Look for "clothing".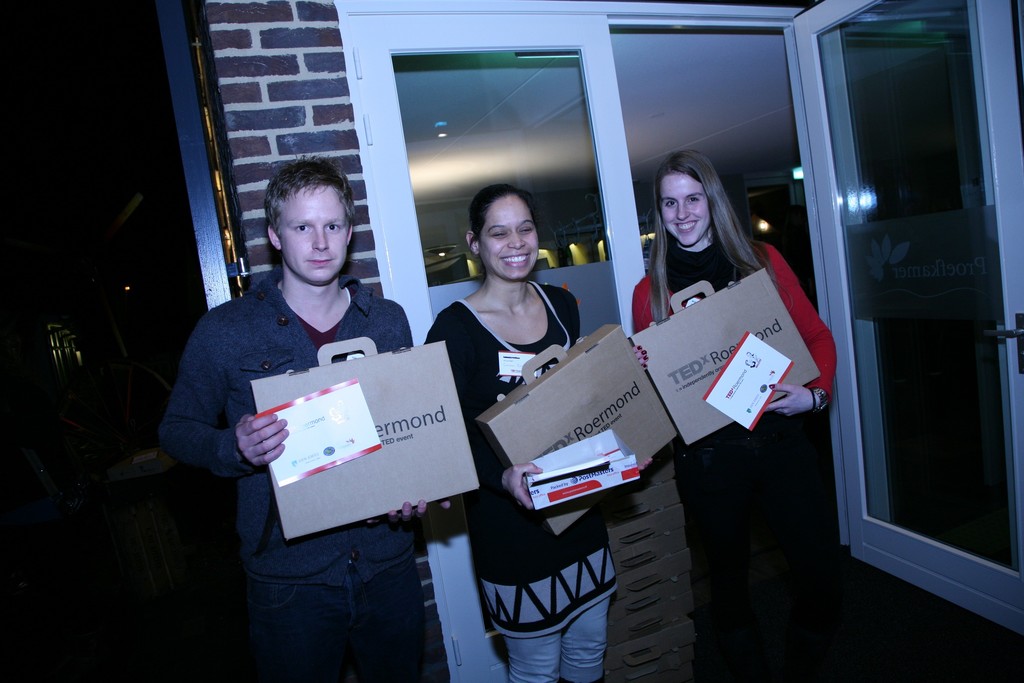
Found: bbox(621, 229, 833, 682).
